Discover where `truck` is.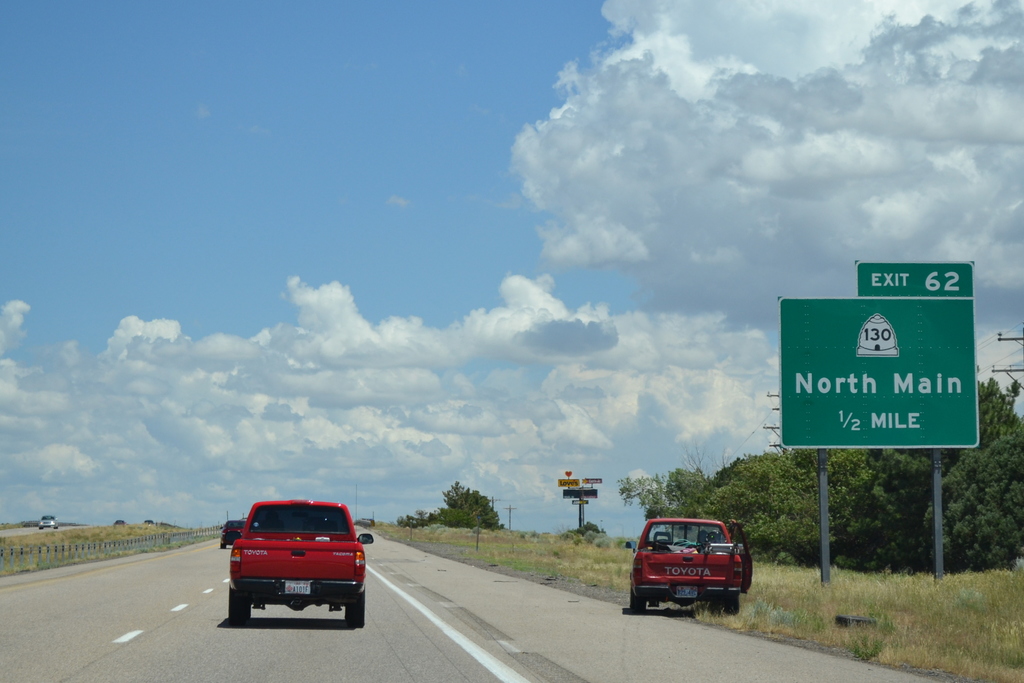
Discovered at [left=220, top=509, right=378, bottom=631].
